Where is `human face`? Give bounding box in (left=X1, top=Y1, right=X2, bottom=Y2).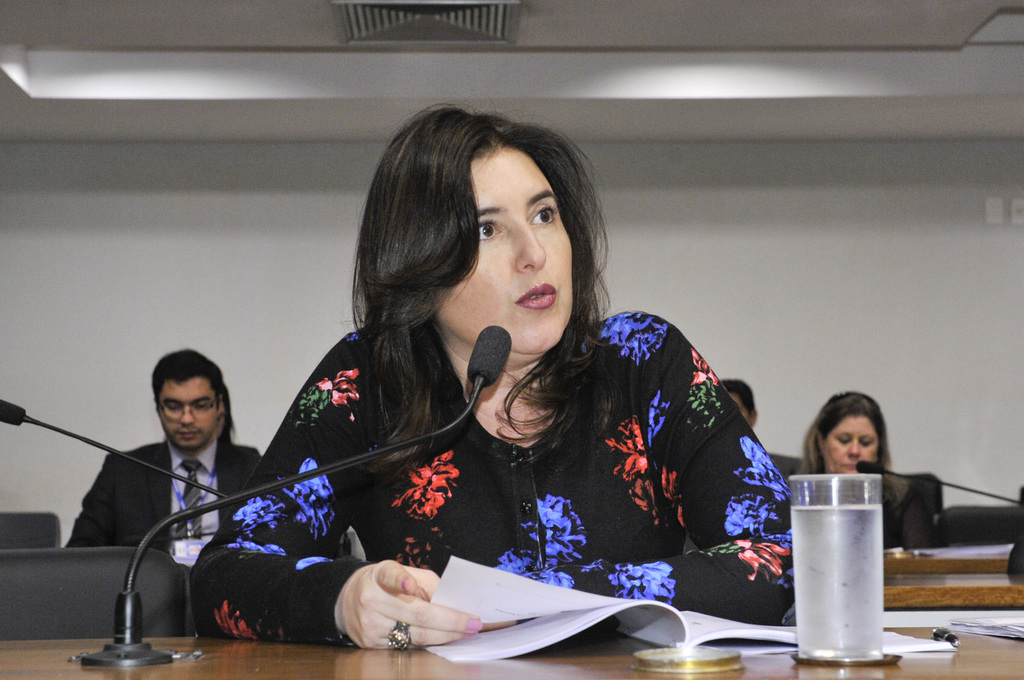
(left=160, top=376, right=215, bottom=444).
